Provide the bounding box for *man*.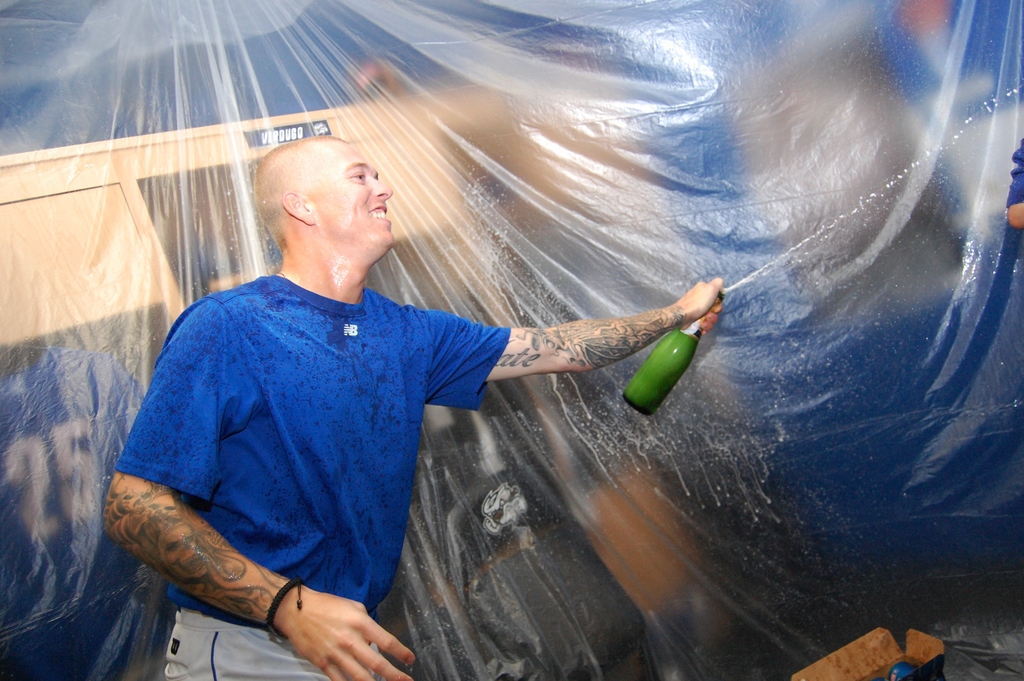
(100,134,723,680).
